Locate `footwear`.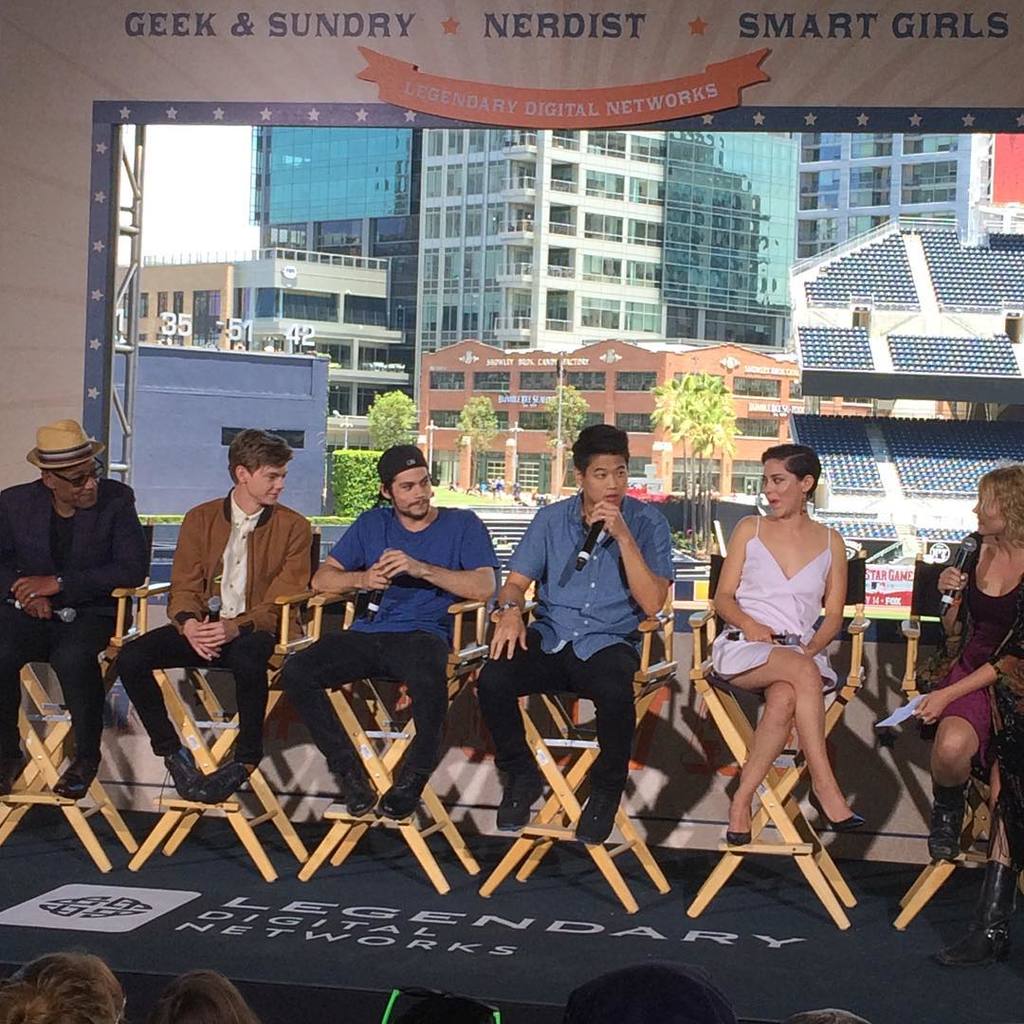
Bounding box: pyautogui.locateOnScreen(198, 759, 248, 803).
